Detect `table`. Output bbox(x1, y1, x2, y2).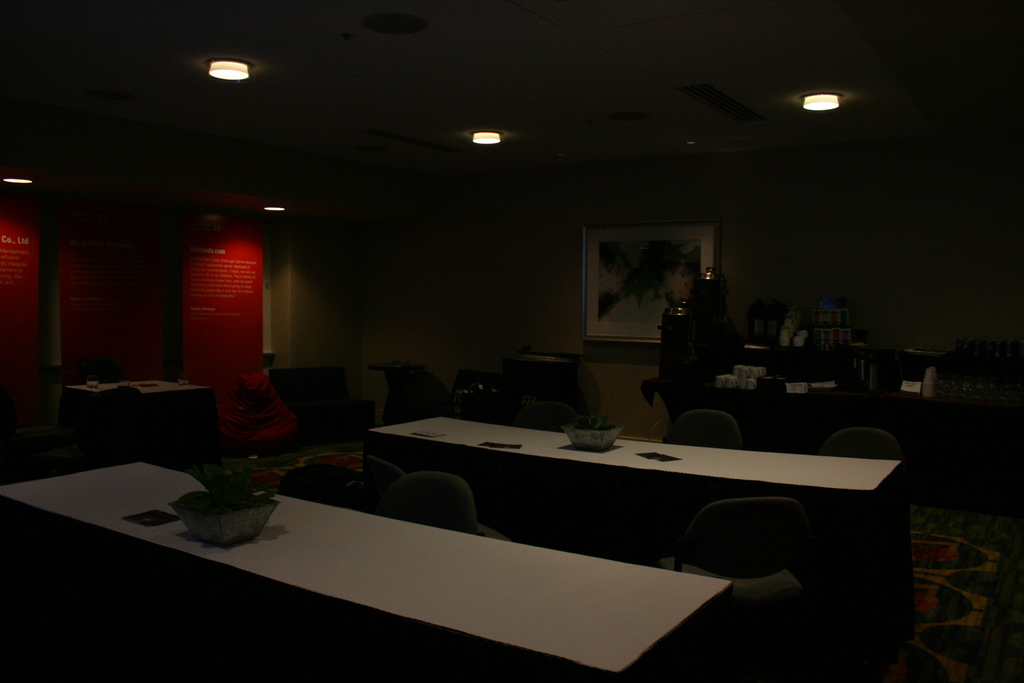
bbox(366, 432, 901, 642).
